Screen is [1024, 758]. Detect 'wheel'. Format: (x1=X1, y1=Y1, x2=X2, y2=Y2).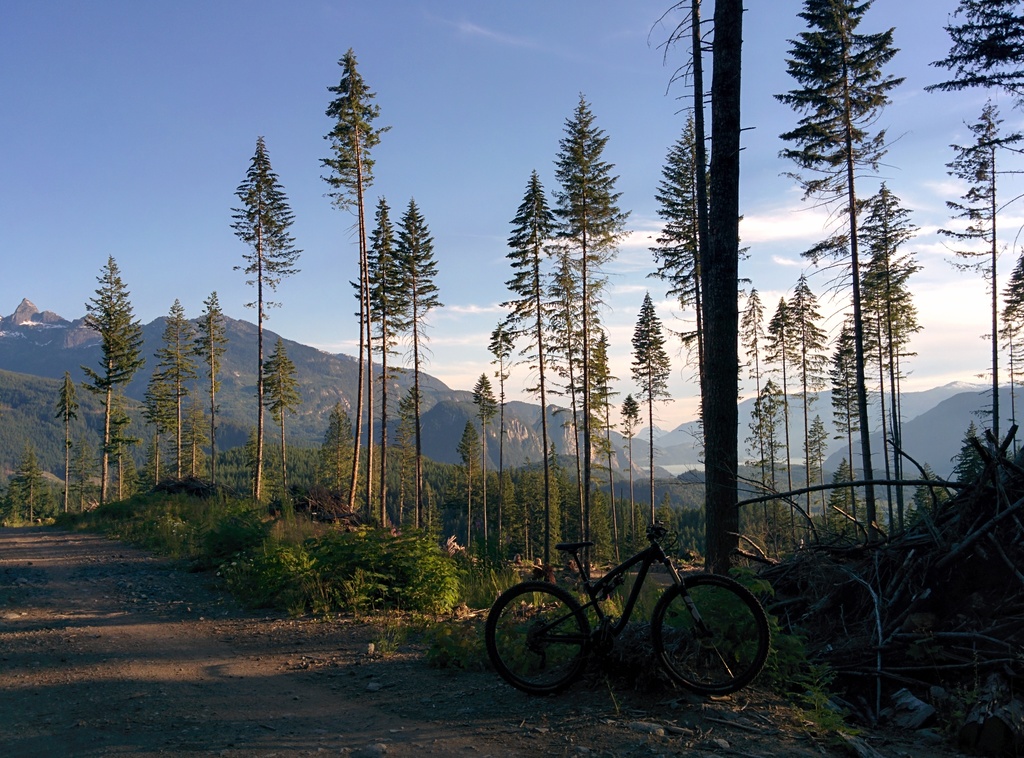
(x1=487, y1=585, x2=591, y2=694).
